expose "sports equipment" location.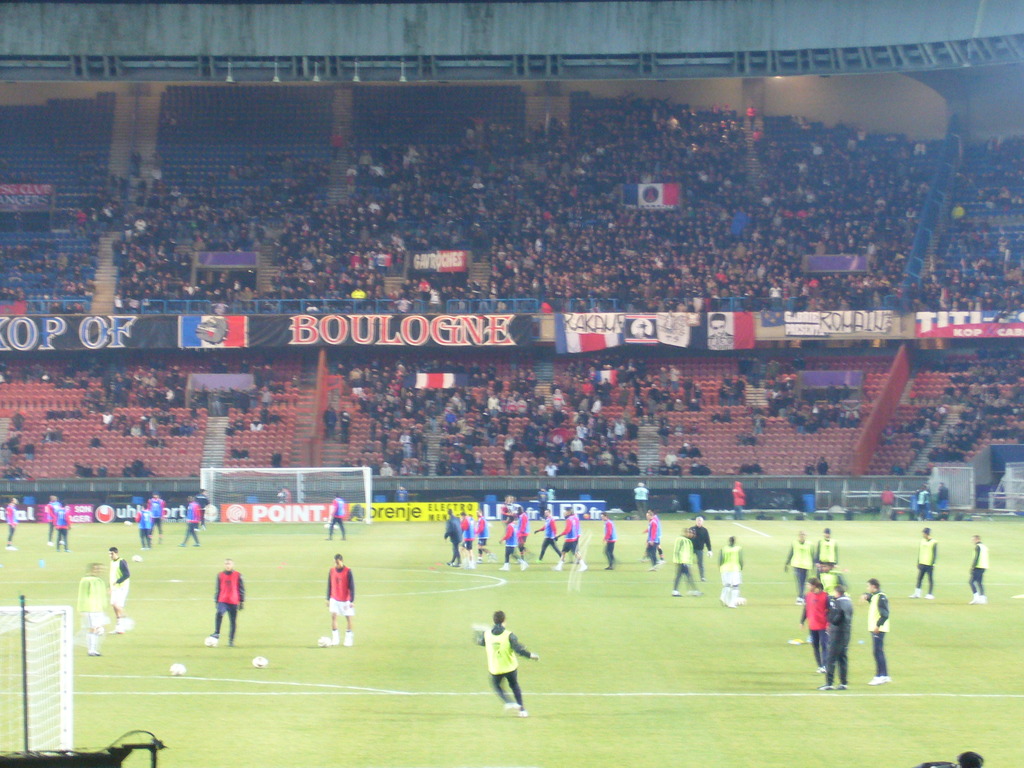
Exposed at bbox(202, 465, 371, 525).
